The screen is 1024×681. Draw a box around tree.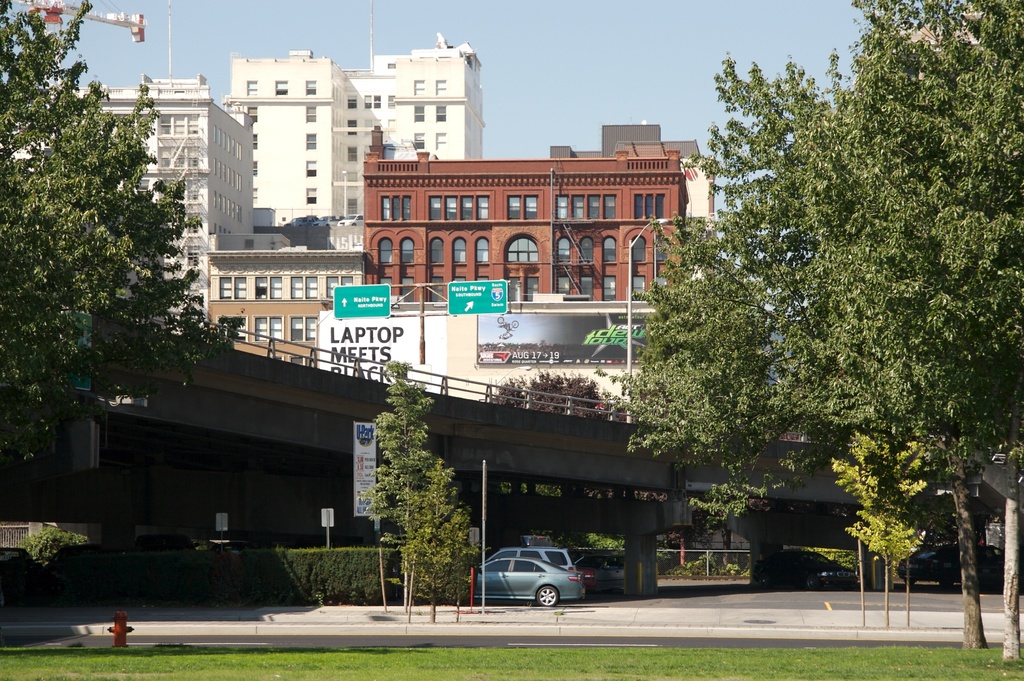
l=828, t=431, r=936, b=629.
